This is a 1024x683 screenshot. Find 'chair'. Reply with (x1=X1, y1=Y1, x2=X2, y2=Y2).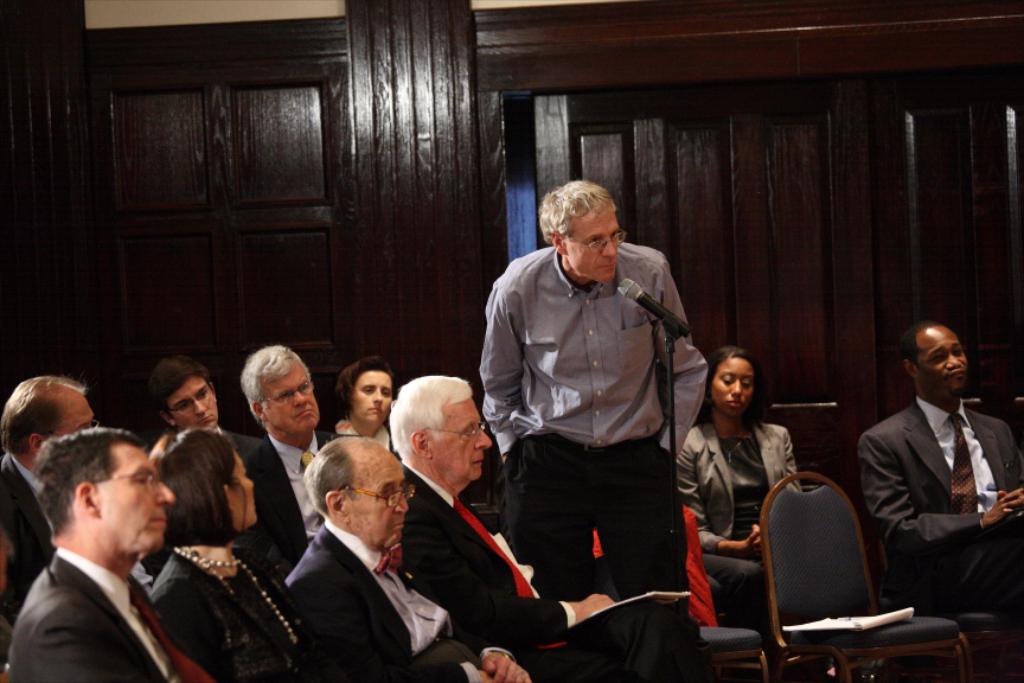
(x1=755, y1=471, x2=979, y2=682).
